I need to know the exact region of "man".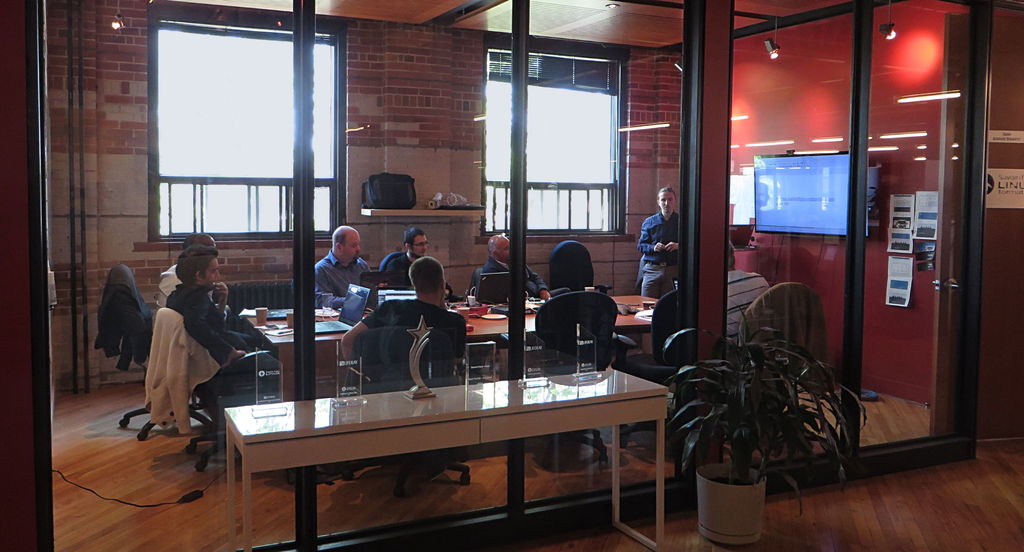
Region: x1=159 y1=241 x2=275 y2=375.
